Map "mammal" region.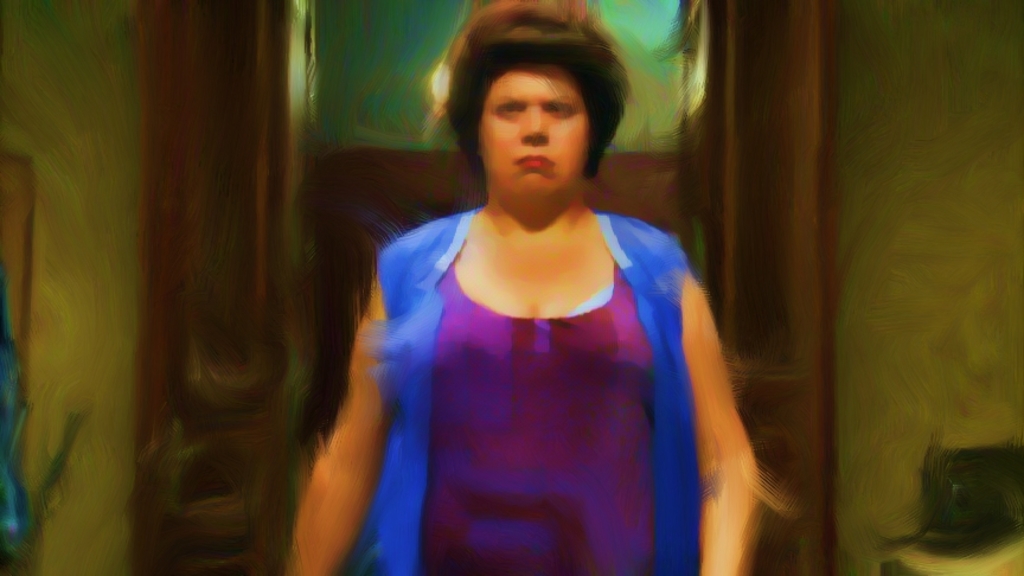
Mapped to (280, 41, 814, 569).
